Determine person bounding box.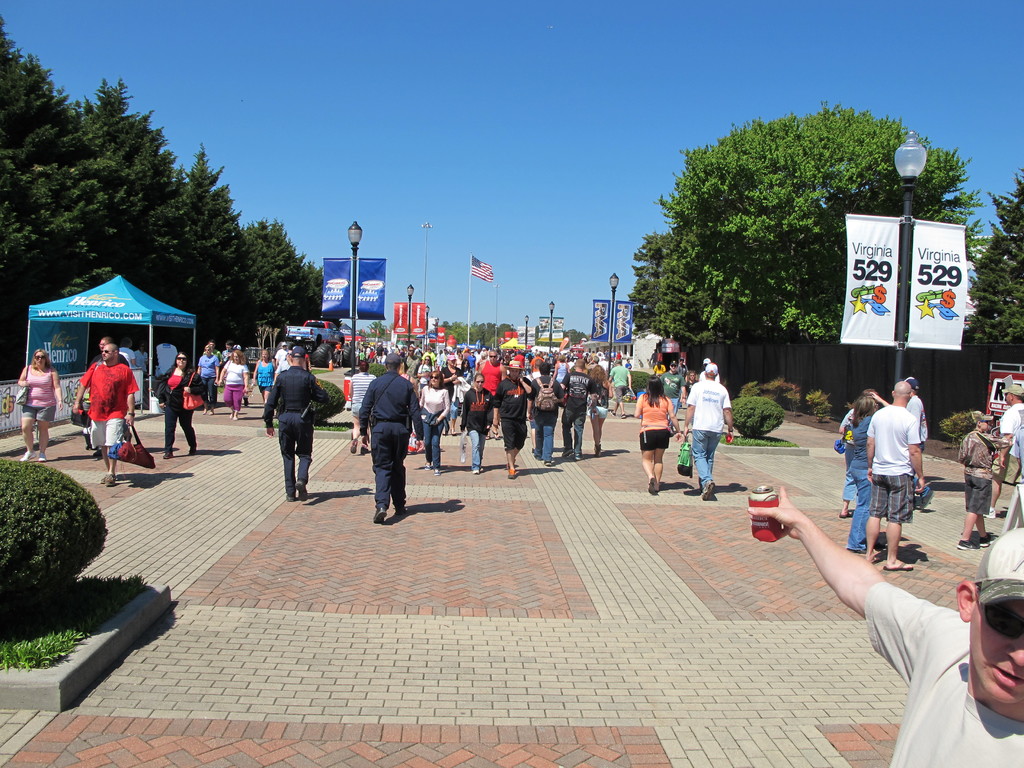
Determined: Rect(833, 401, 860, 524).
